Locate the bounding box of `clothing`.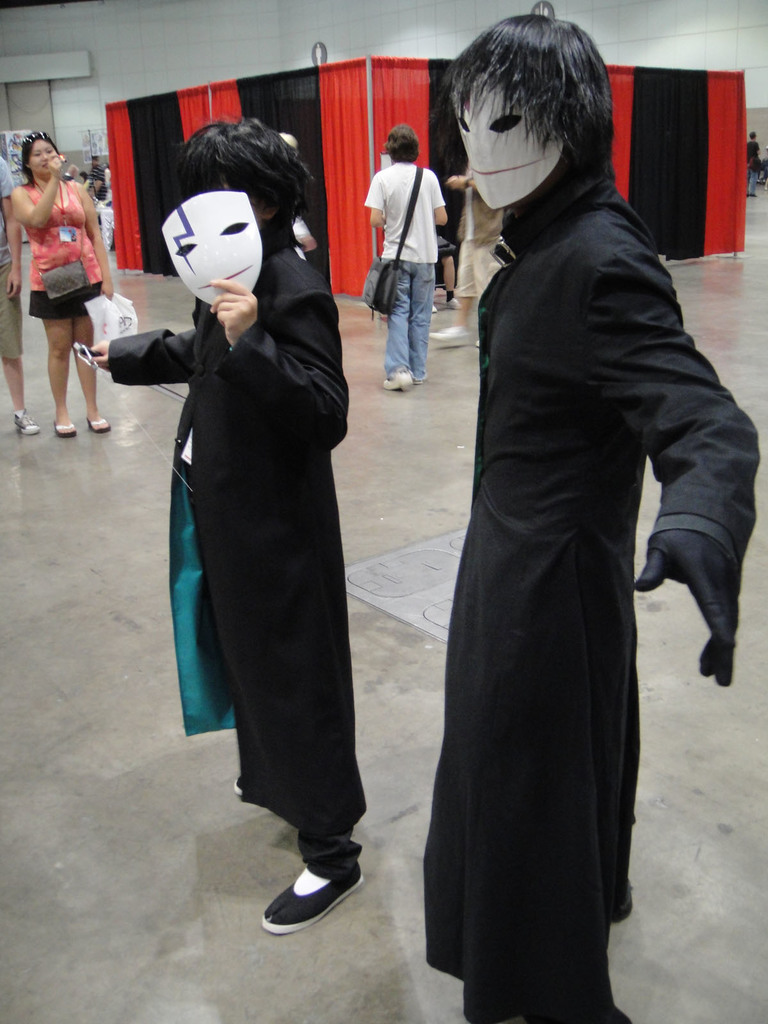
Bounding box: [106,227,371,874].
